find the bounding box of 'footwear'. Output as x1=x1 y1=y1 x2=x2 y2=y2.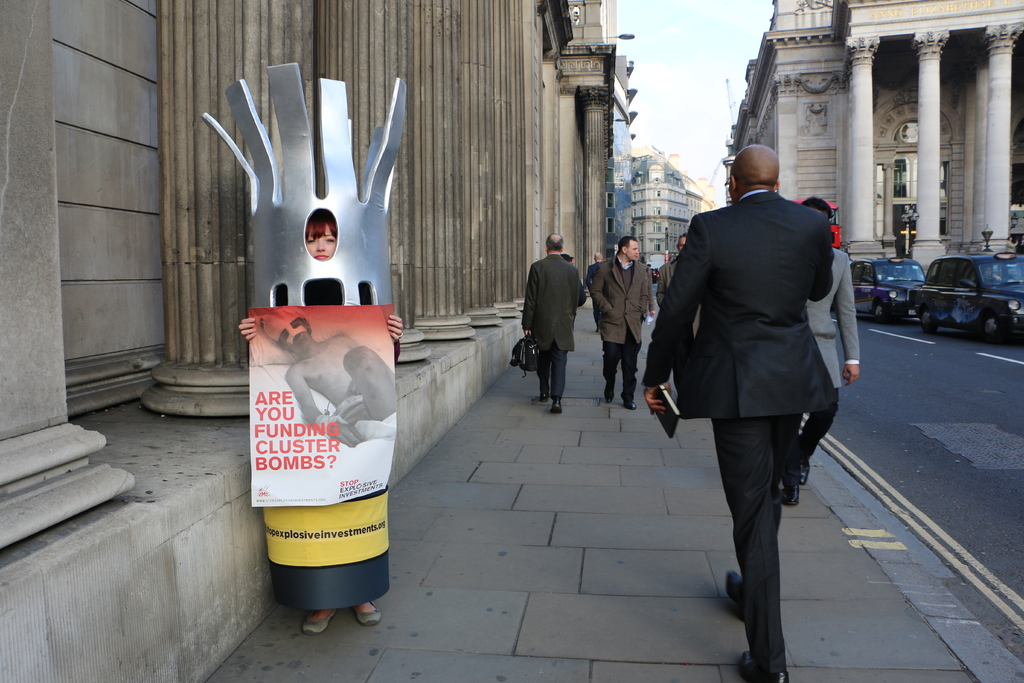
x1=778 y1=483 x2=801 y2=508.
